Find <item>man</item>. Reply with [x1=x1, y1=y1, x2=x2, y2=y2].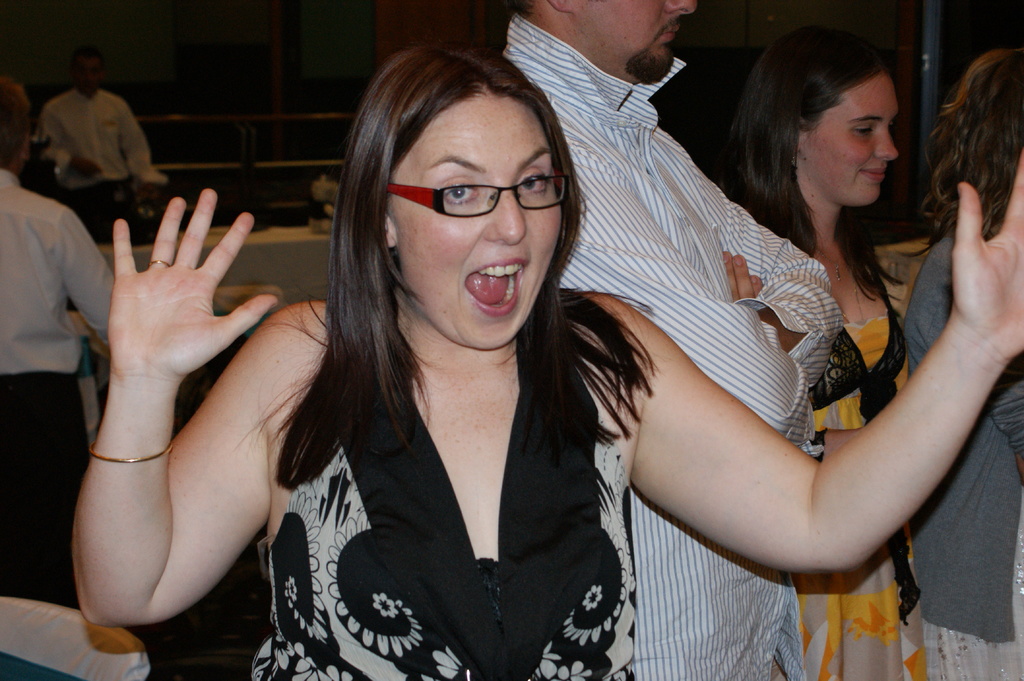
[x1=0, y1=141, x2=125, y2=609].
